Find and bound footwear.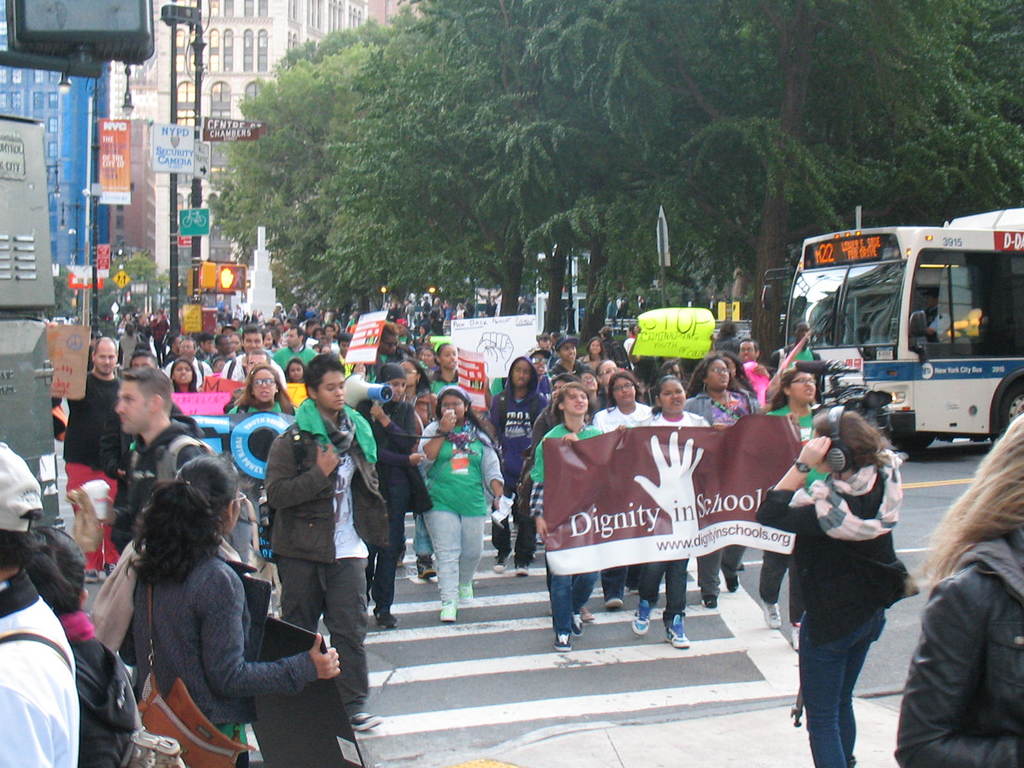
Bound: {"x1": 701, "y1": 593, "x2": 719, "y2": 604}.
